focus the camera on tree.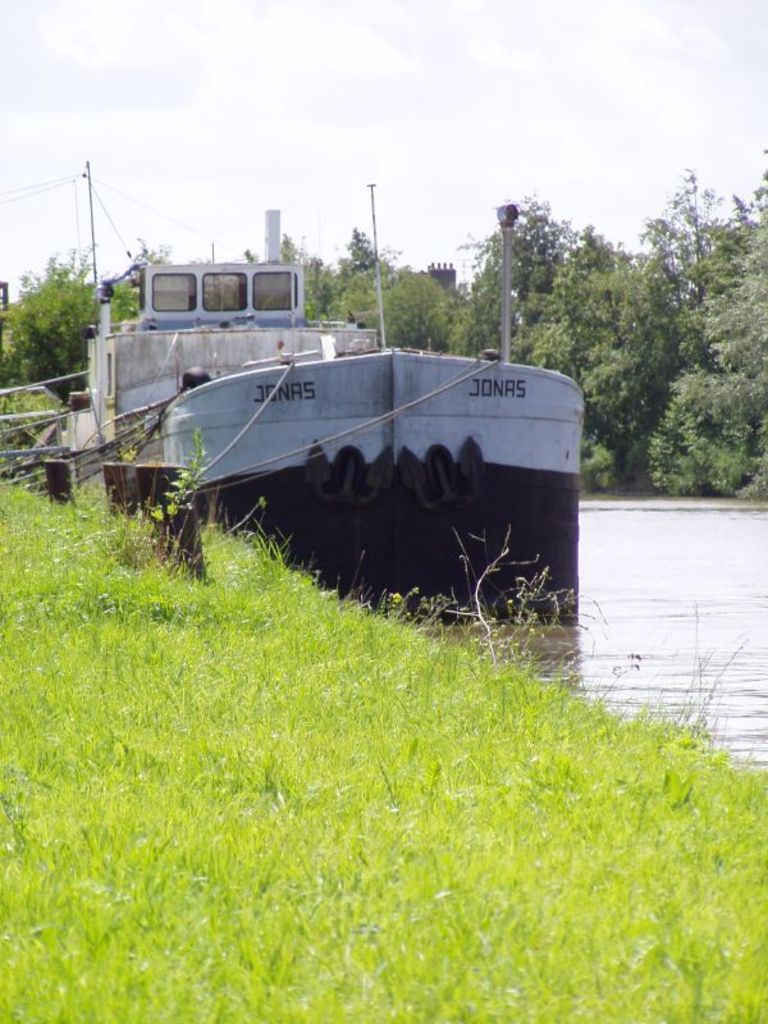
Focus region: <bbox>643, 146, 767, 490</bbox>.
